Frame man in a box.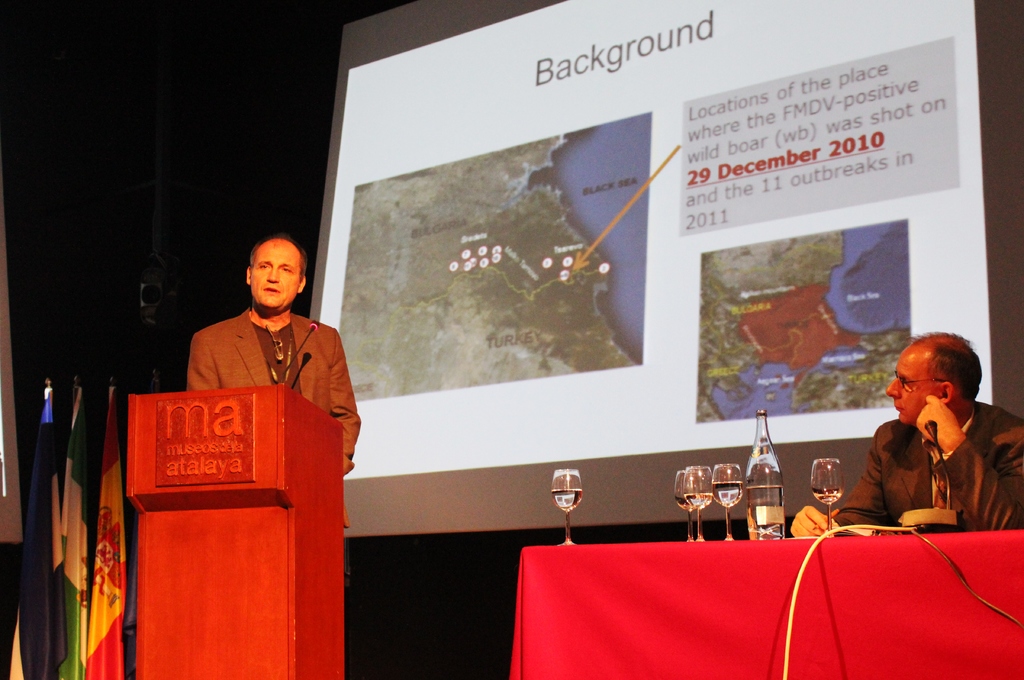
left=778, top=327, right=1023, bottom=532.
